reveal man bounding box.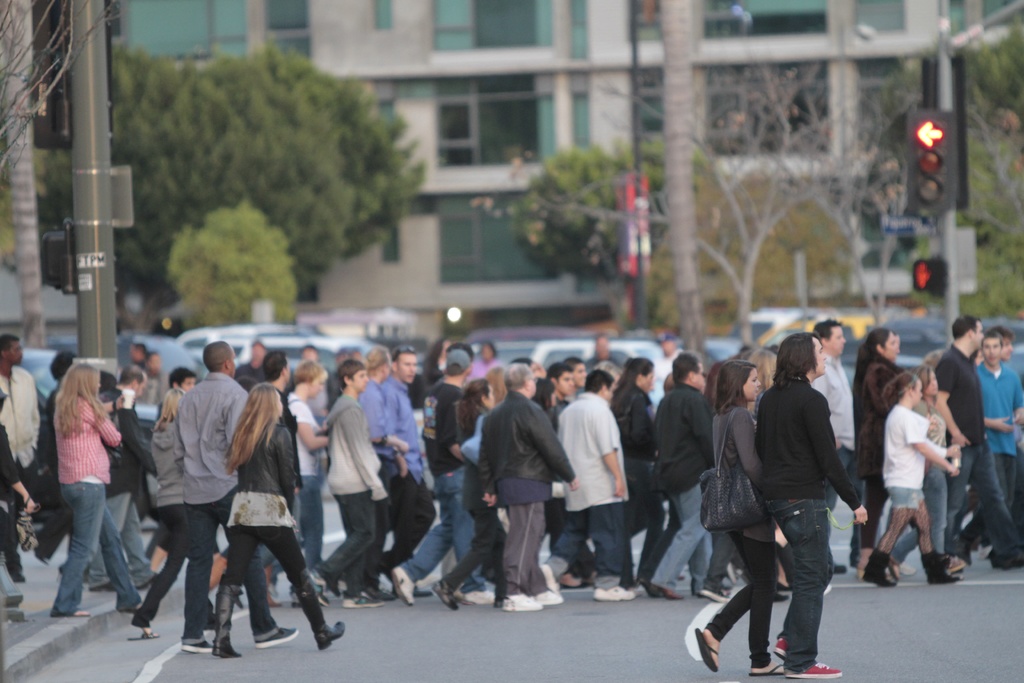
Revealed: x1=753 y1=334 x2=872 y2=678.
